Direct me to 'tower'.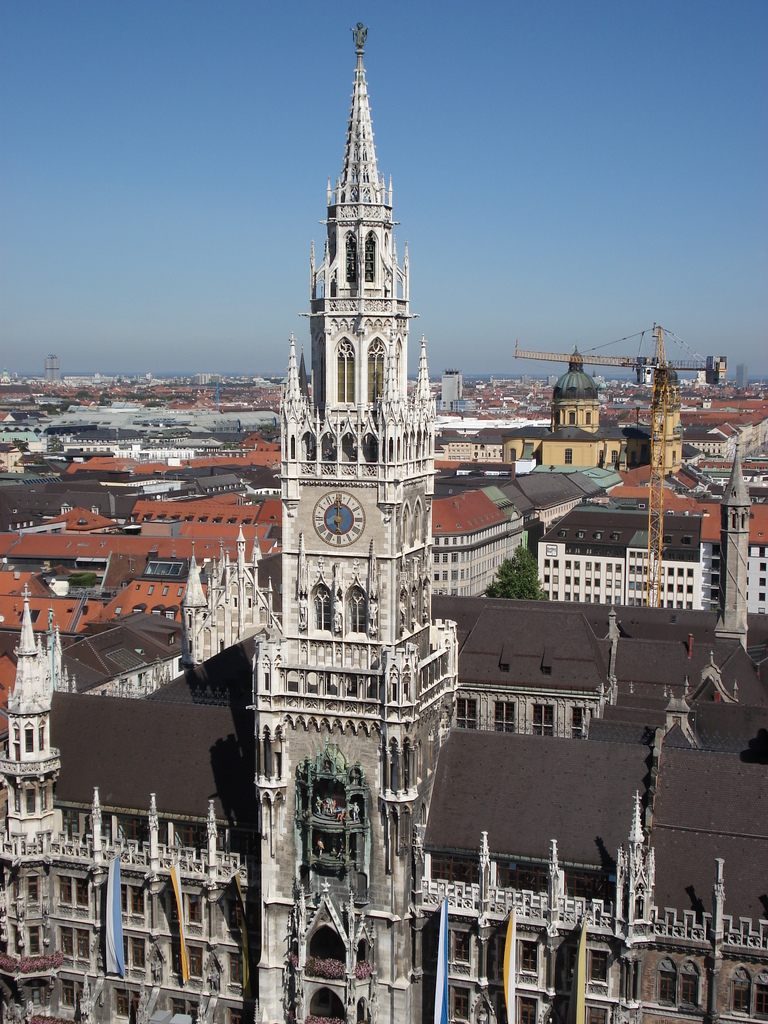
Direction: Rect(649, 365, 679, 461).
